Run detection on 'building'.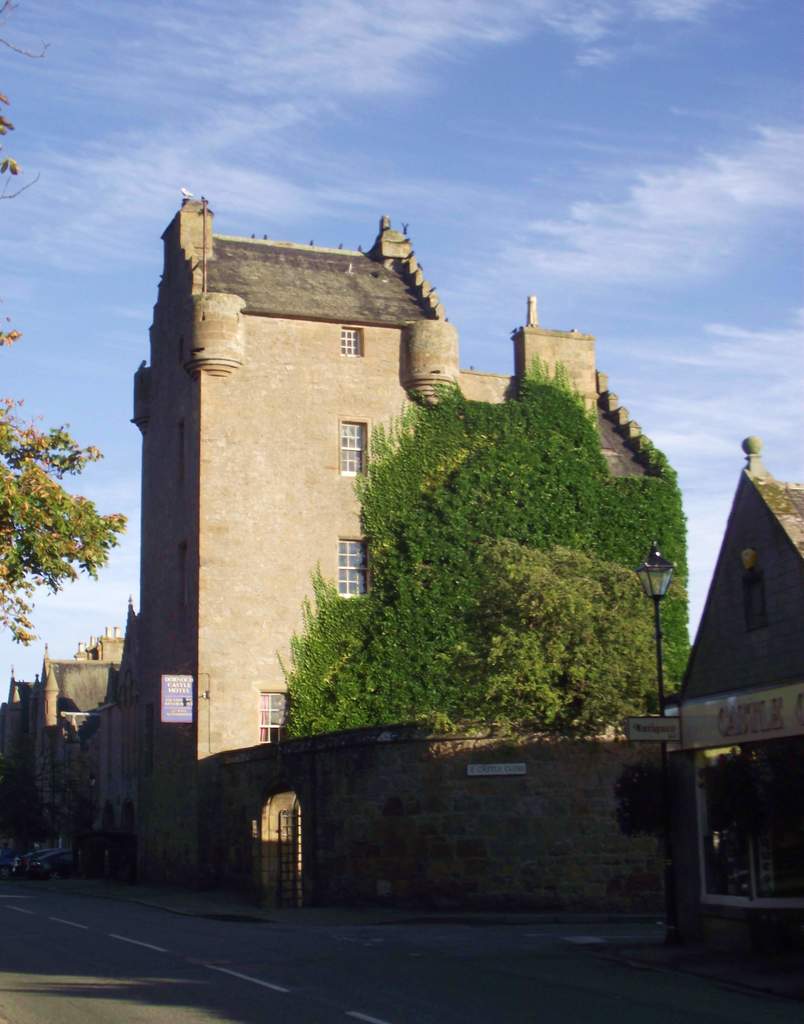
Result: 0,194,691,893.
